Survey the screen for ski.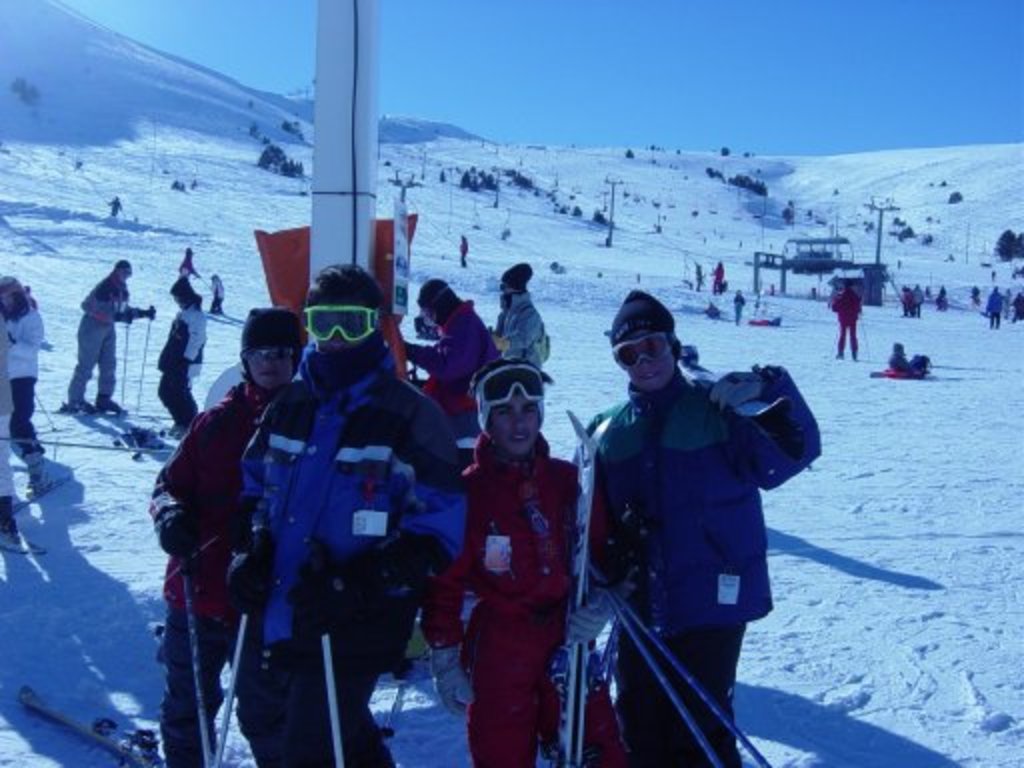
Survey found: locate(536, 408, 606, 762).
